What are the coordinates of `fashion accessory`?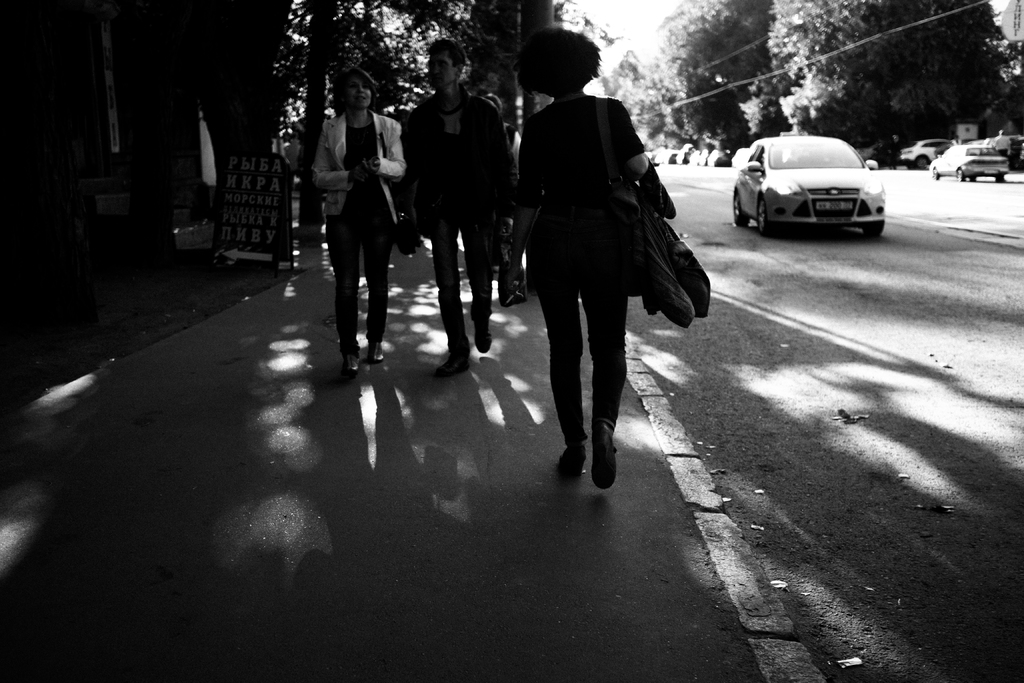
box=[367, 338, 388, 363].
